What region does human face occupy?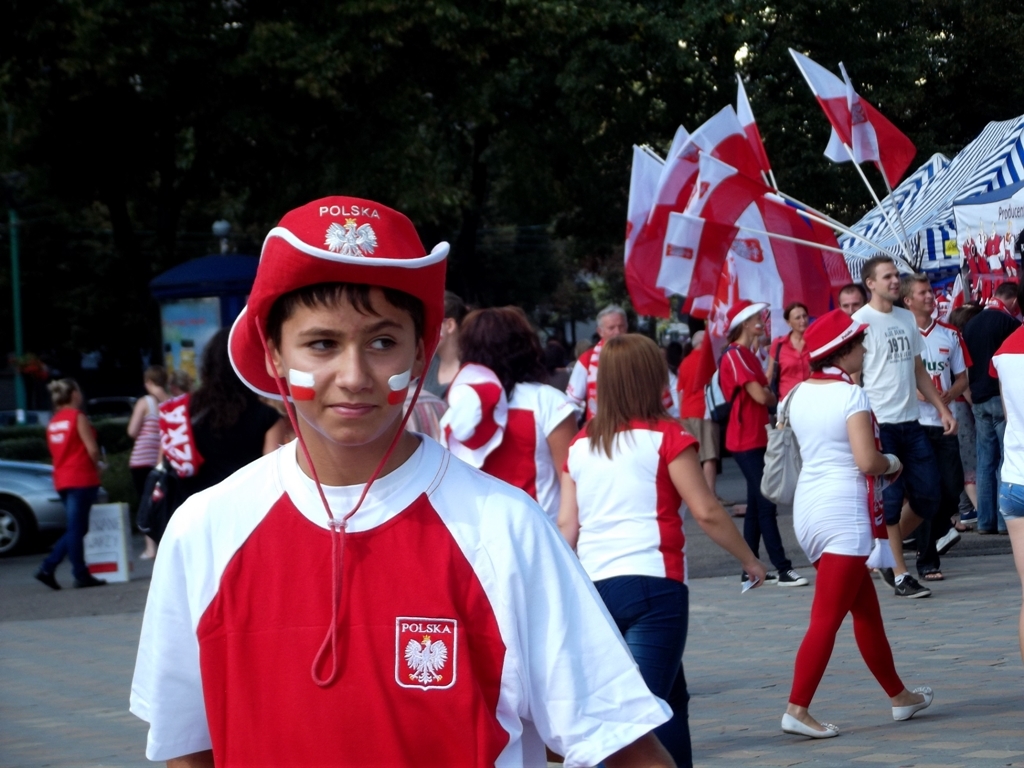
789,300,802,335.
